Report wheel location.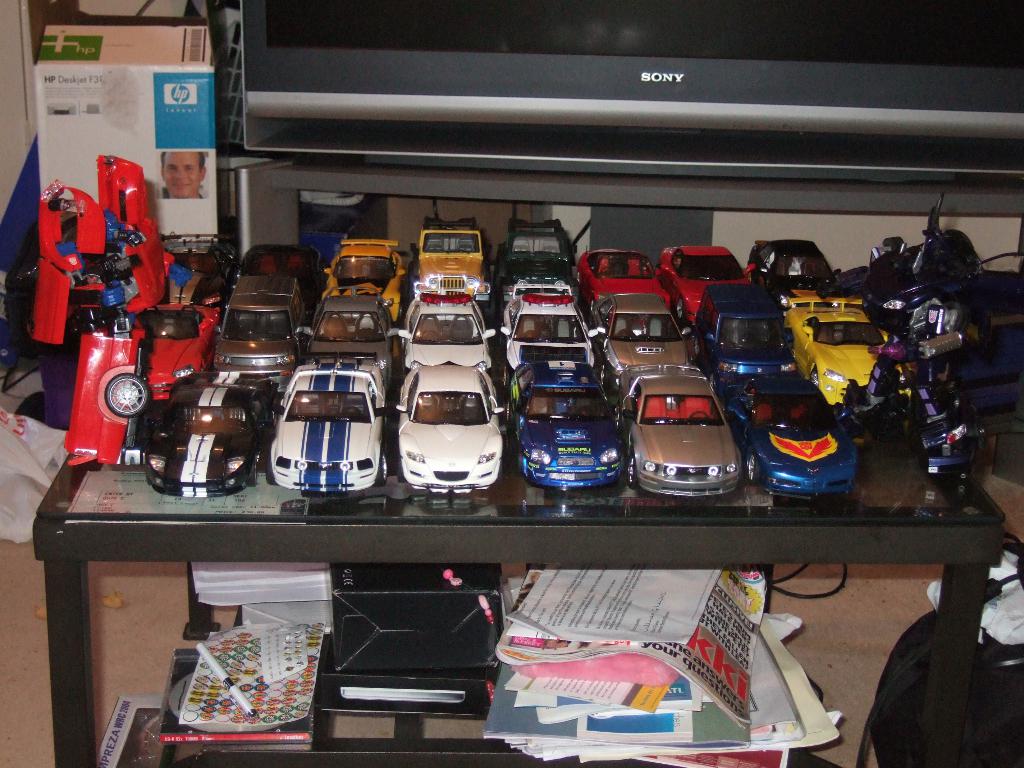
Report: l=267, t=452, r=275, b=485.
